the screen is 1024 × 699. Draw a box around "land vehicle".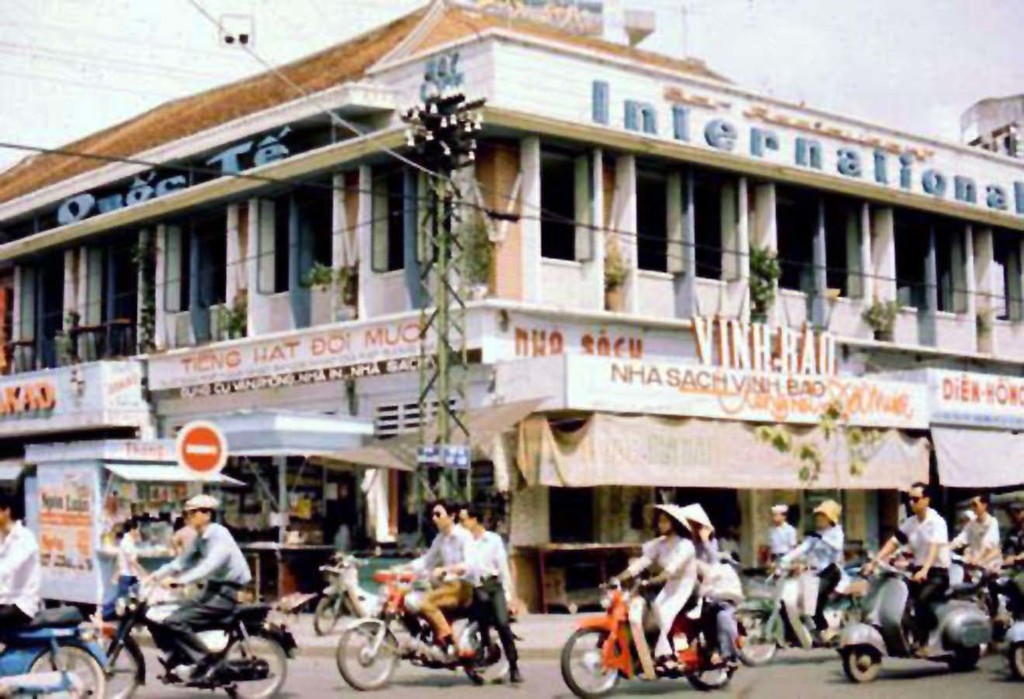
(left=310, top=552, right=408, bottom=634).
